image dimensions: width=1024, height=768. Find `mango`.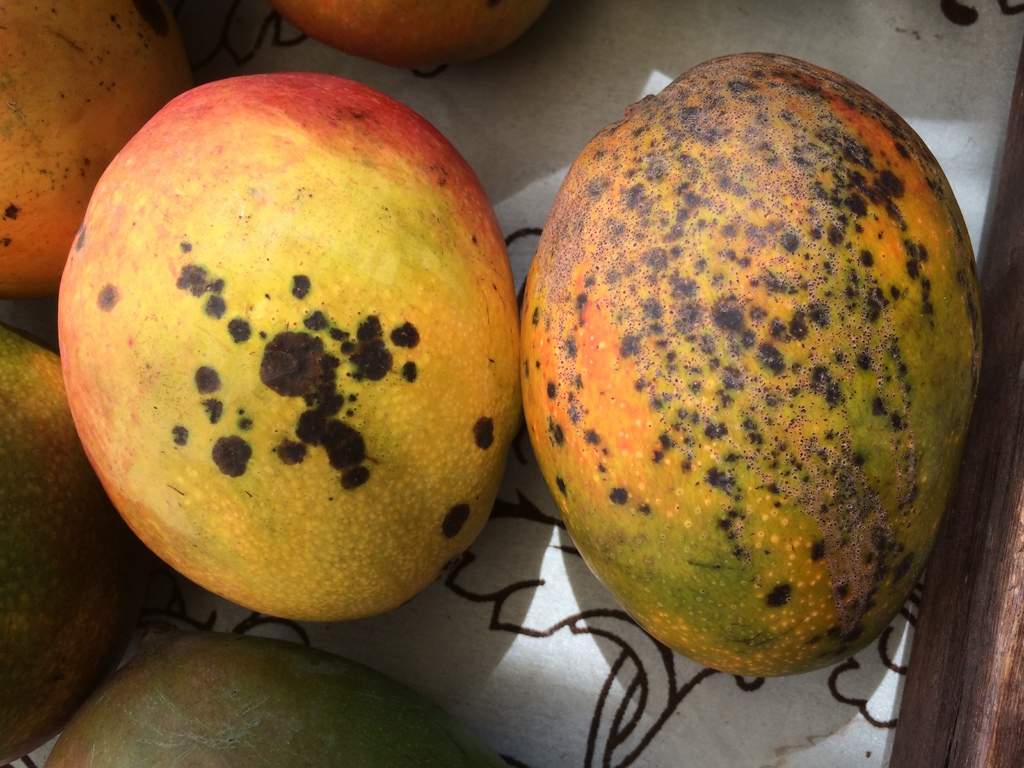
[left=514, top=56, right=985, bottom=673].
